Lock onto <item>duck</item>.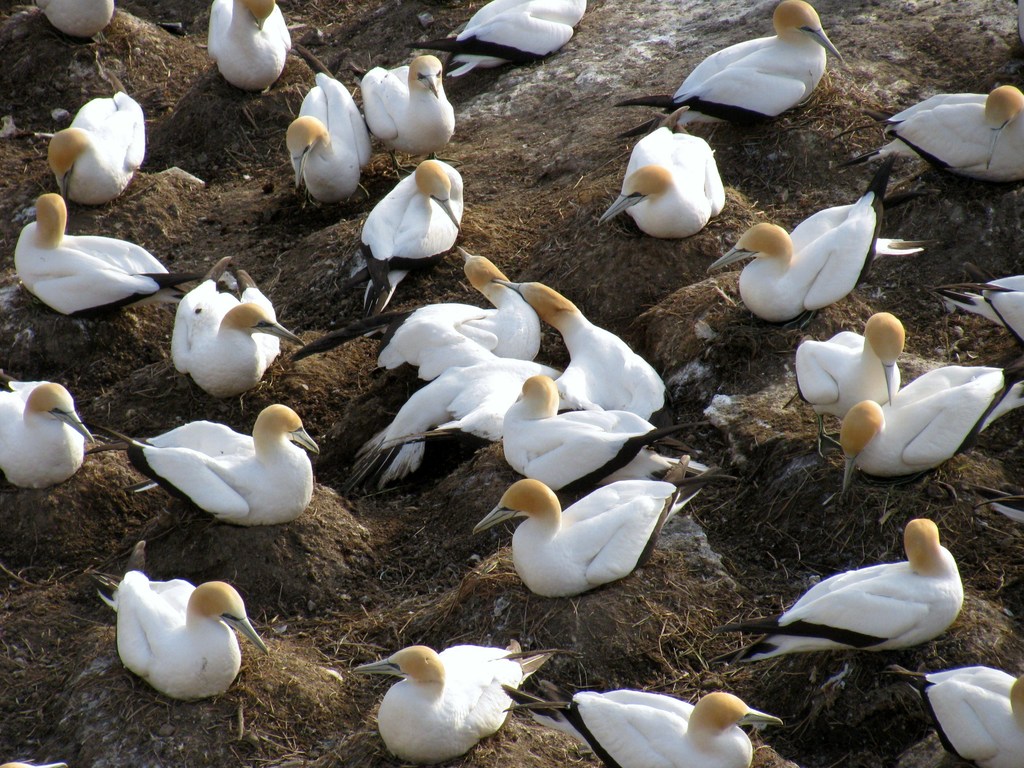
Locked: Rect(350, 636, 576, 765).
